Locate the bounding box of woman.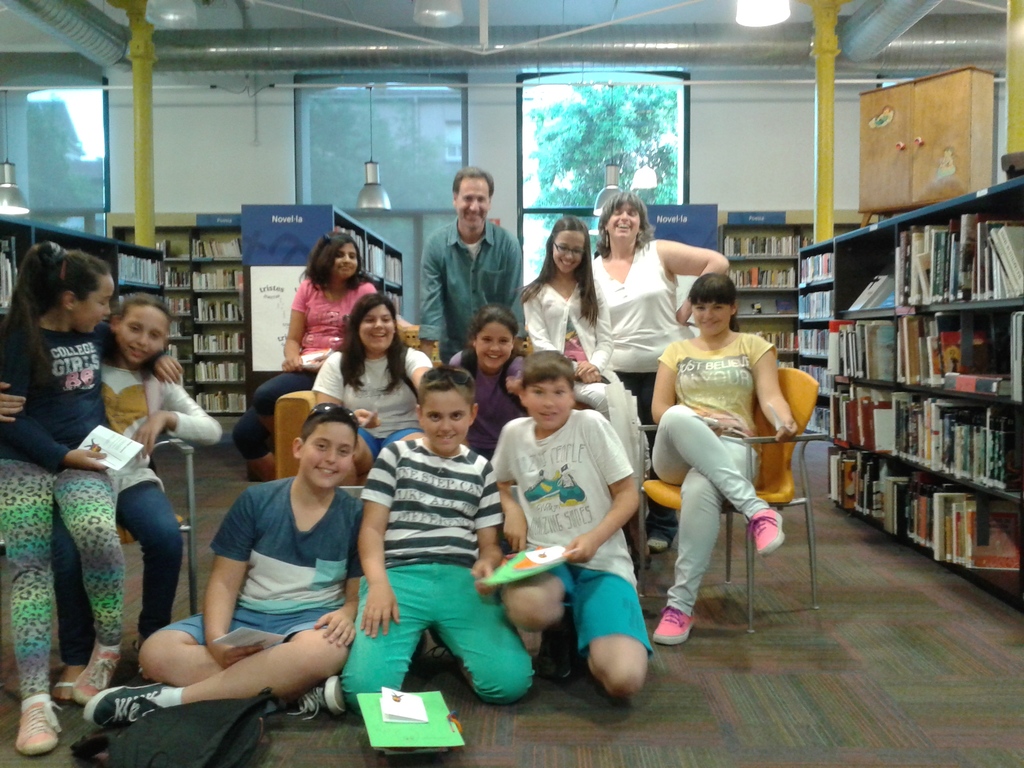
Bounding box: 593/191/728/552.
